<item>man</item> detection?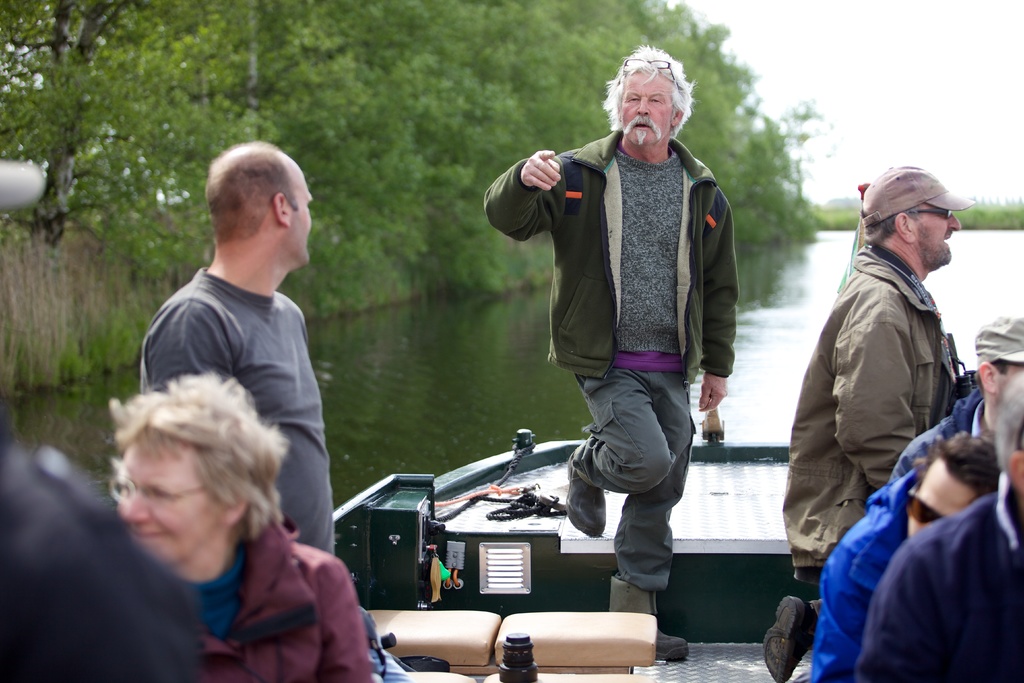
875,315,1023,486
